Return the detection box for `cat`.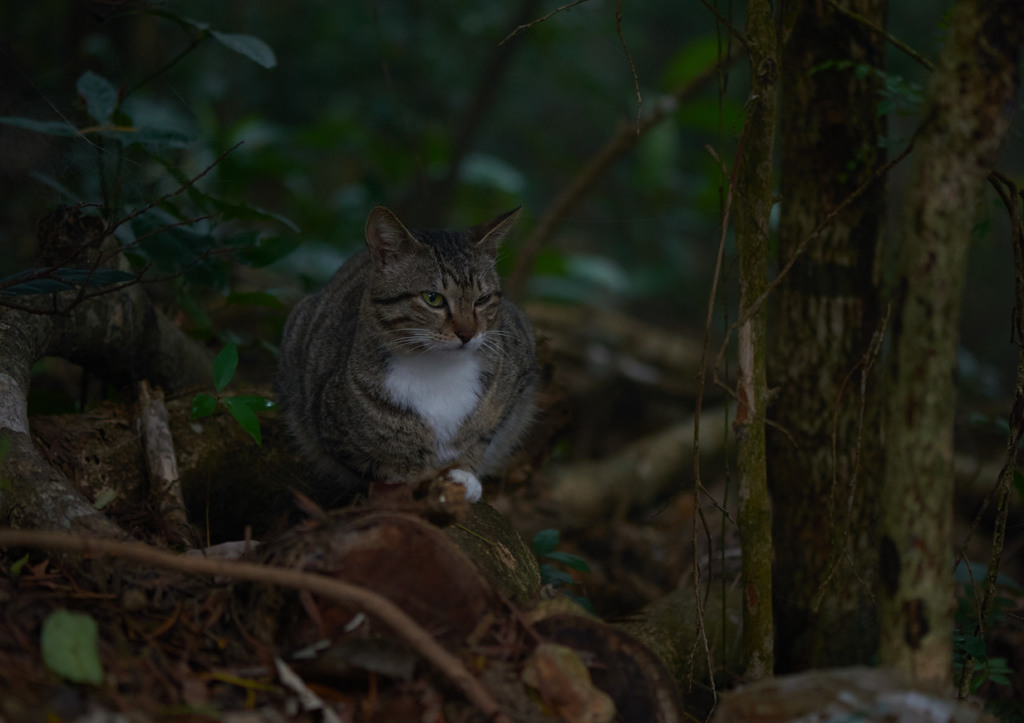
Rect(275, 204, 544, 503).
